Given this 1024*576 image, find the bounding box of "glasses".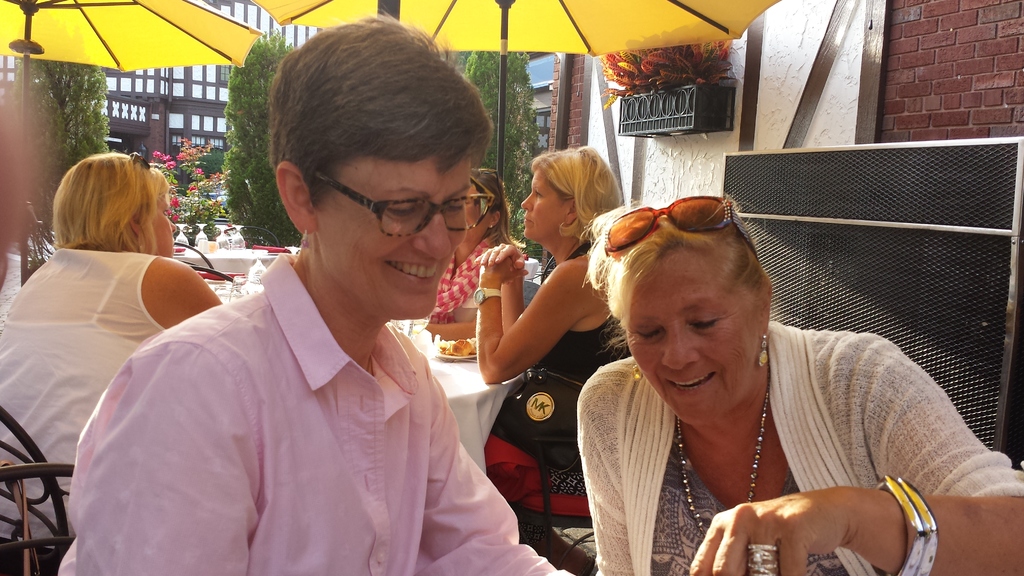
x1=296 y1=167 x2=487 y2=233.
